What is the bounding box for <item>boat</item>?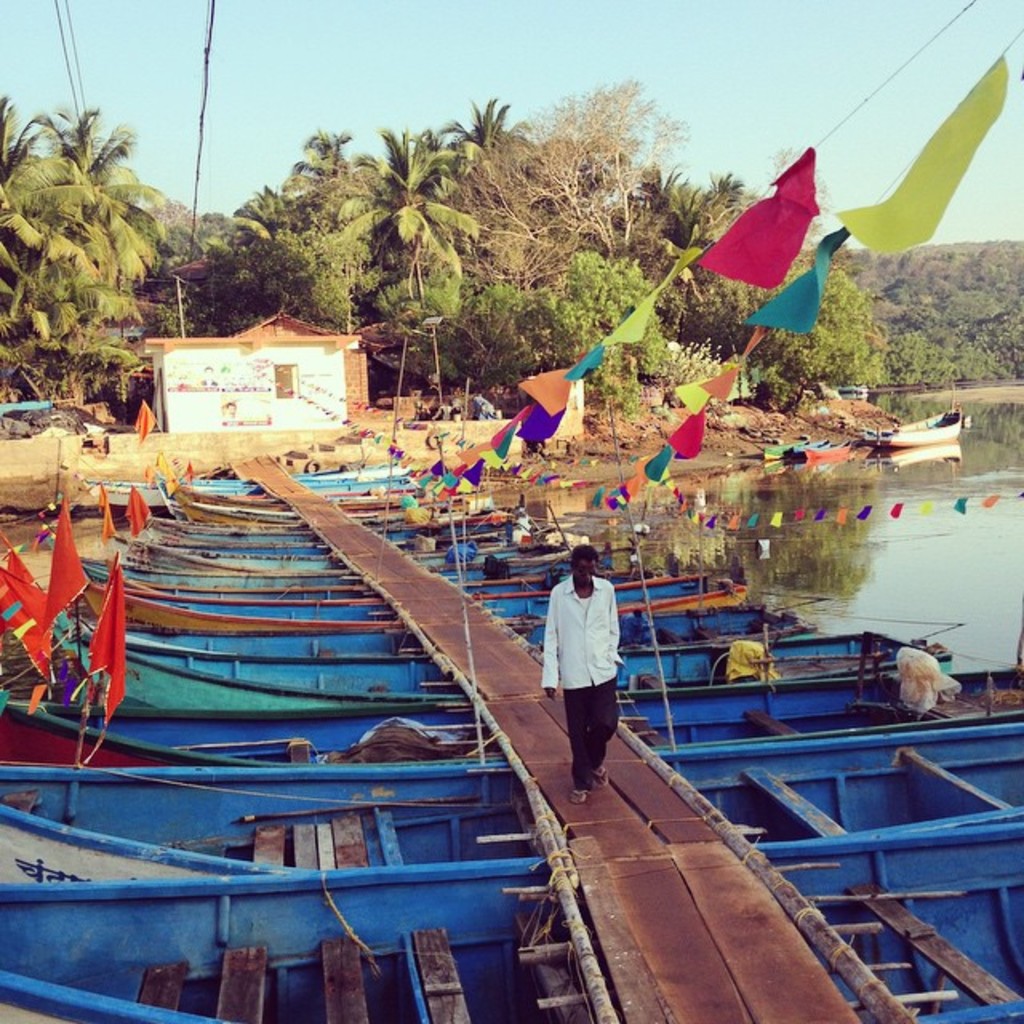
region(75, 536, 656, 578).
